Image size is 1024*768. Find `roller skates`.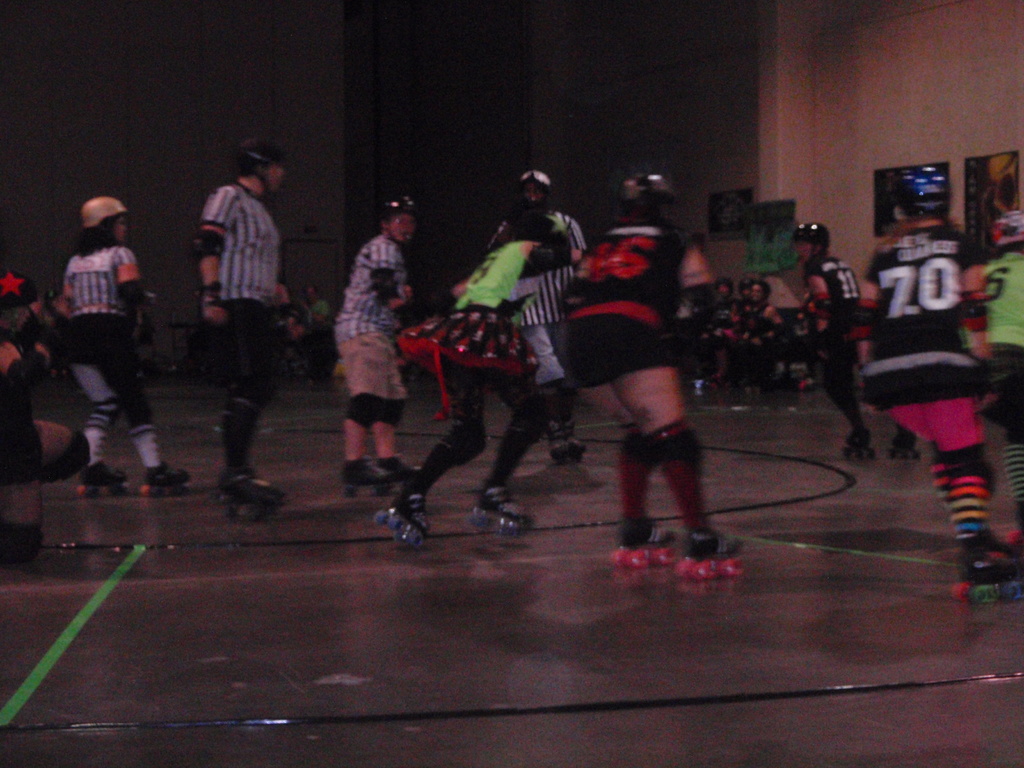
(337,454,394,495).
